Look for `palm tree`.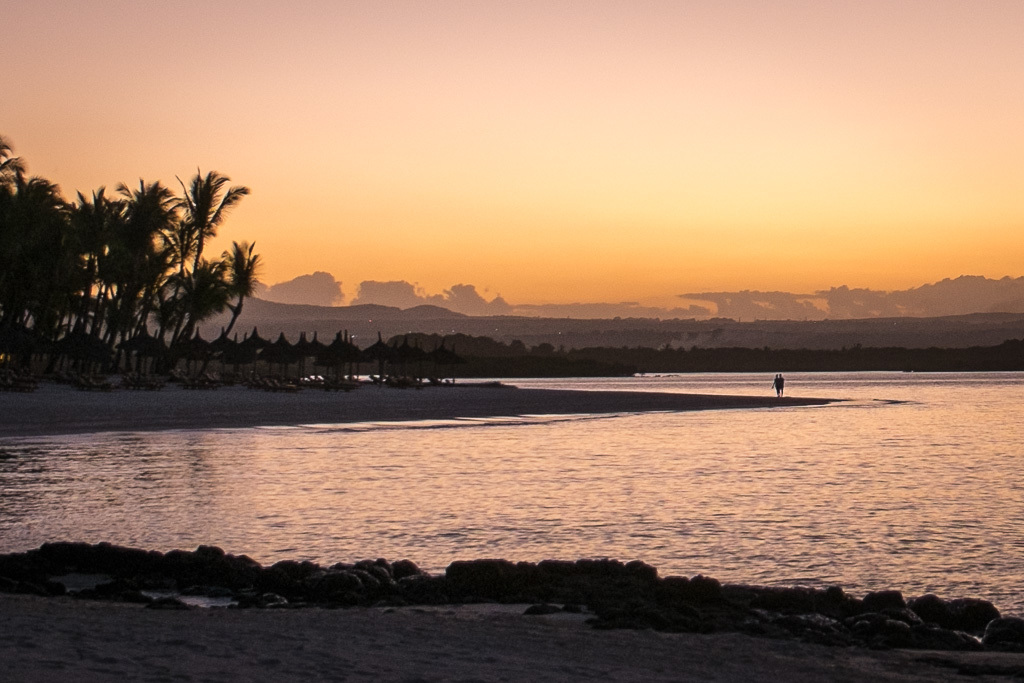
Found: bbox(112, 181, 180, 339).
